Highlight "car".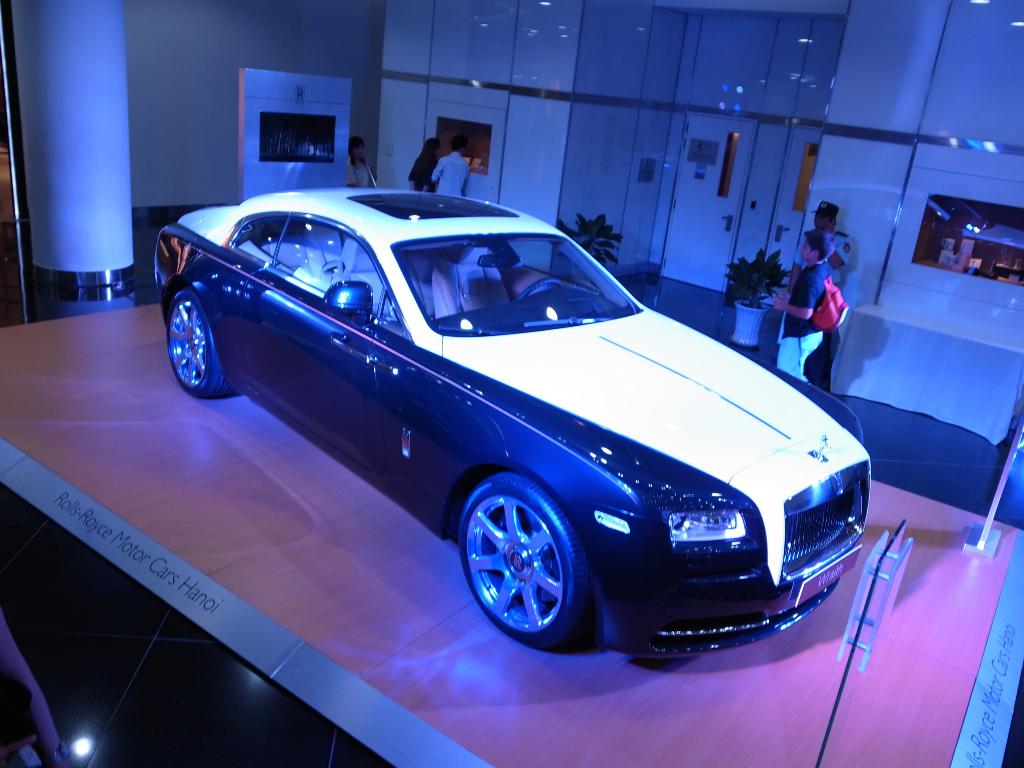
Highlighted region: left=154, top=186, right=873, bottom=651.
